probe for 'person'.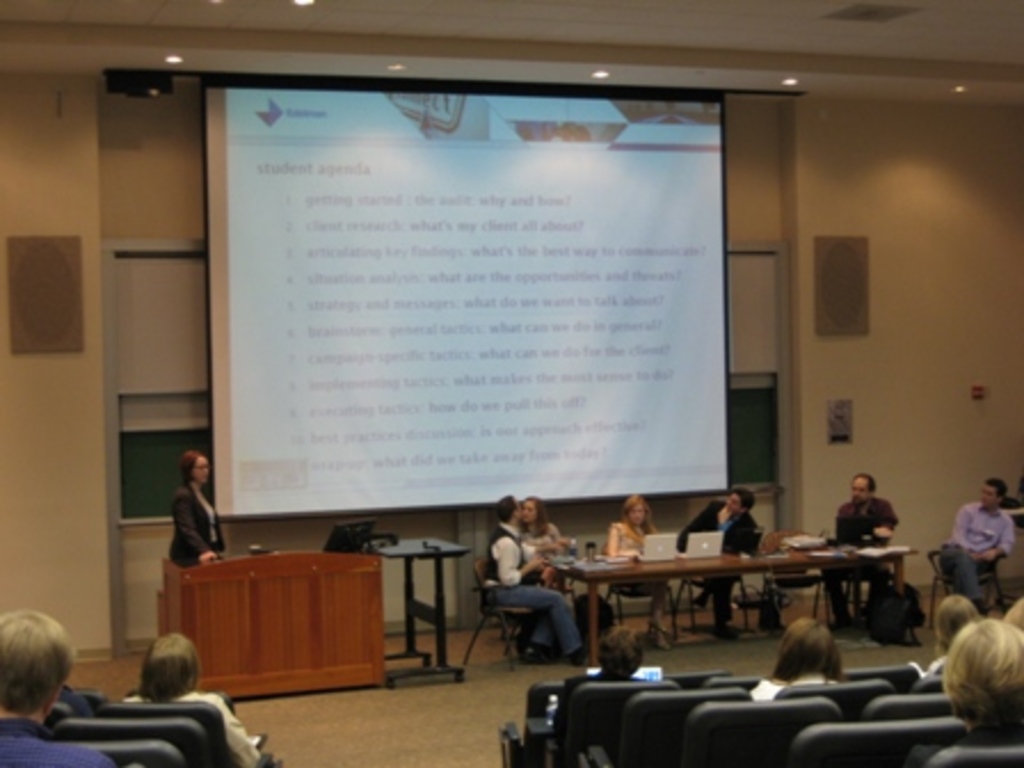
Probe result: <box>928,613,1022,763</box>.
